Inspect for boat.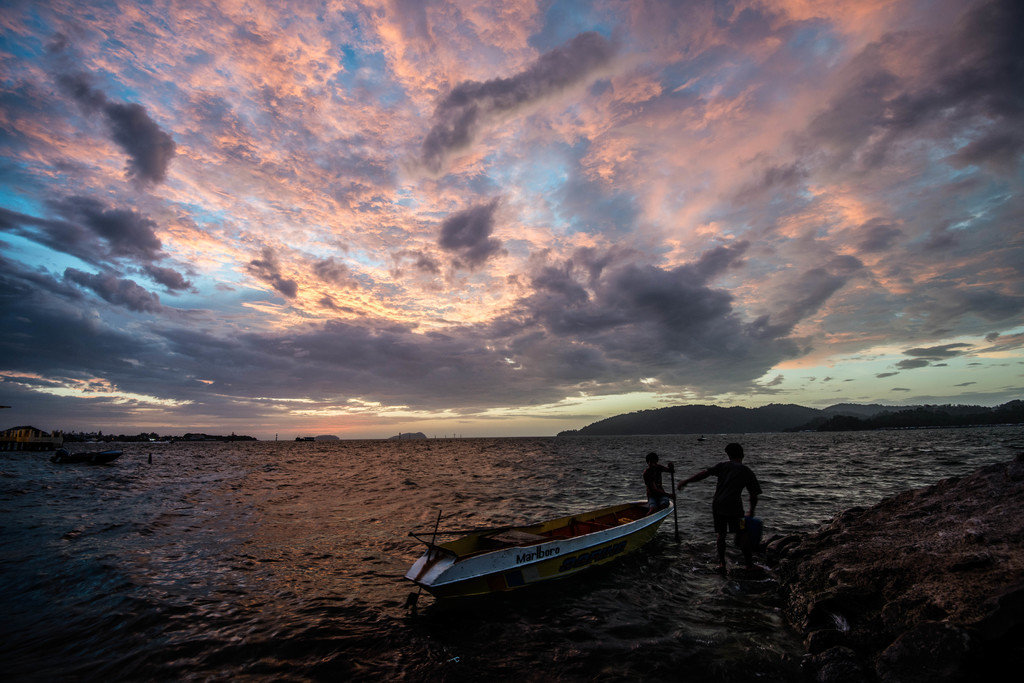
Inspection: (405, 478, 696, 613).
